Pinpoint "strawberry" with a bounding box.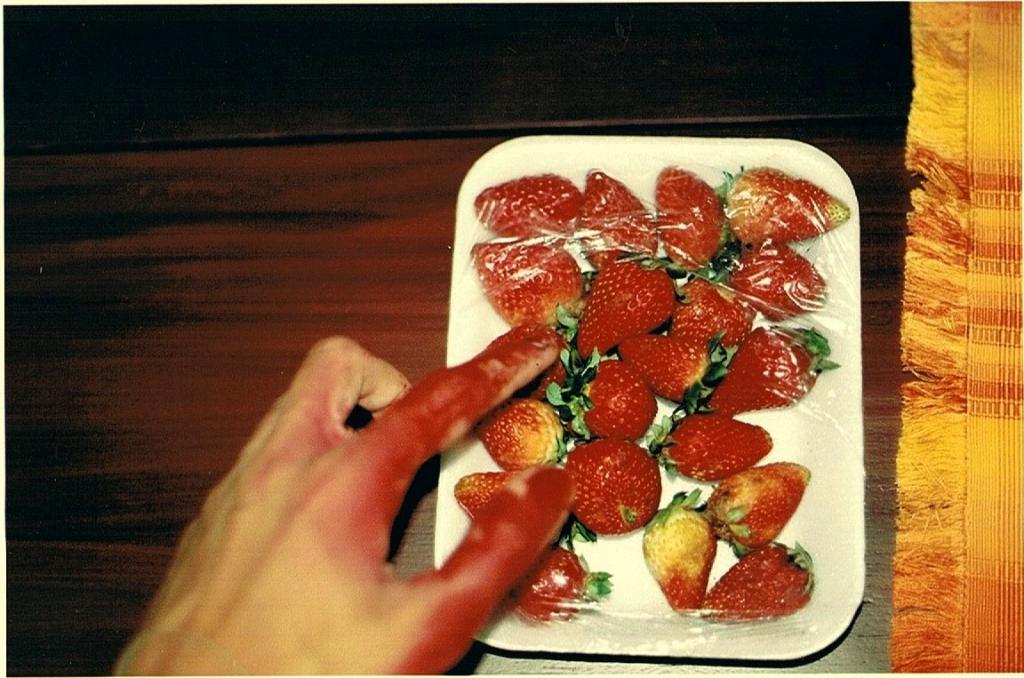
x1=574, y1=165, x2=658, y2=274.
